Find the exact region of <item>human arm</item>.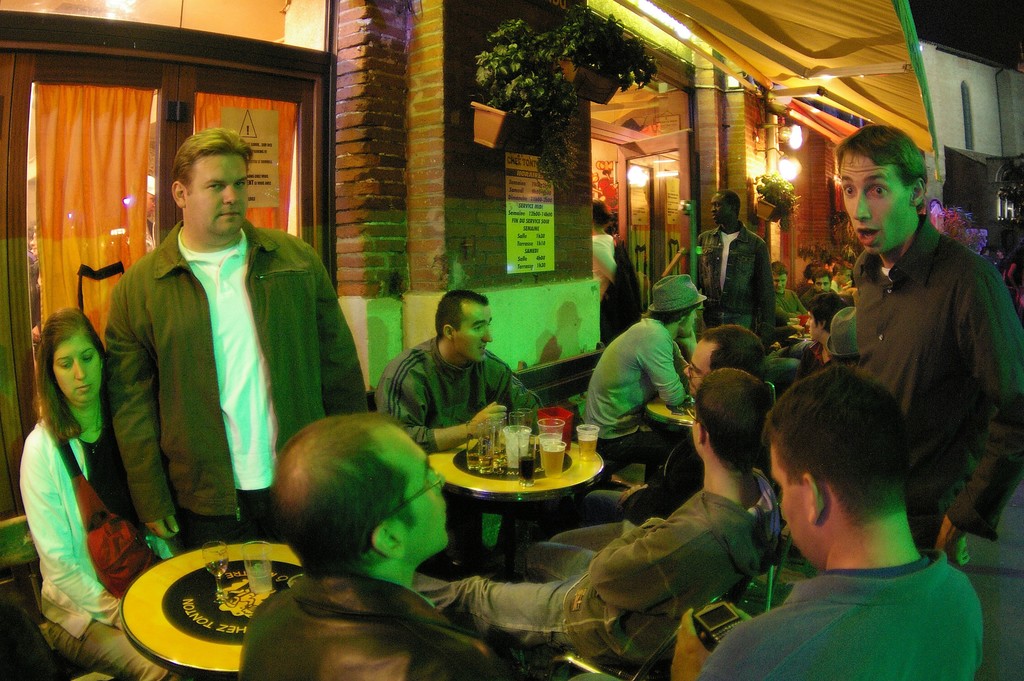
Exact region: <box>654,615,717,680</box>.
